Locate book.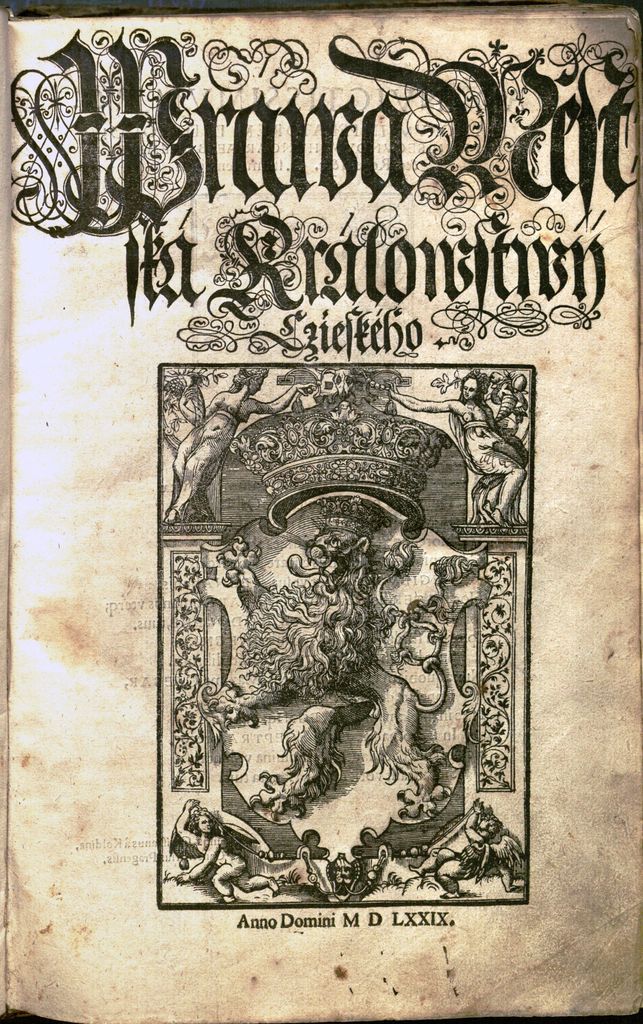
Bounding box: (left=0, top=0, right=642, bottom=1023).
